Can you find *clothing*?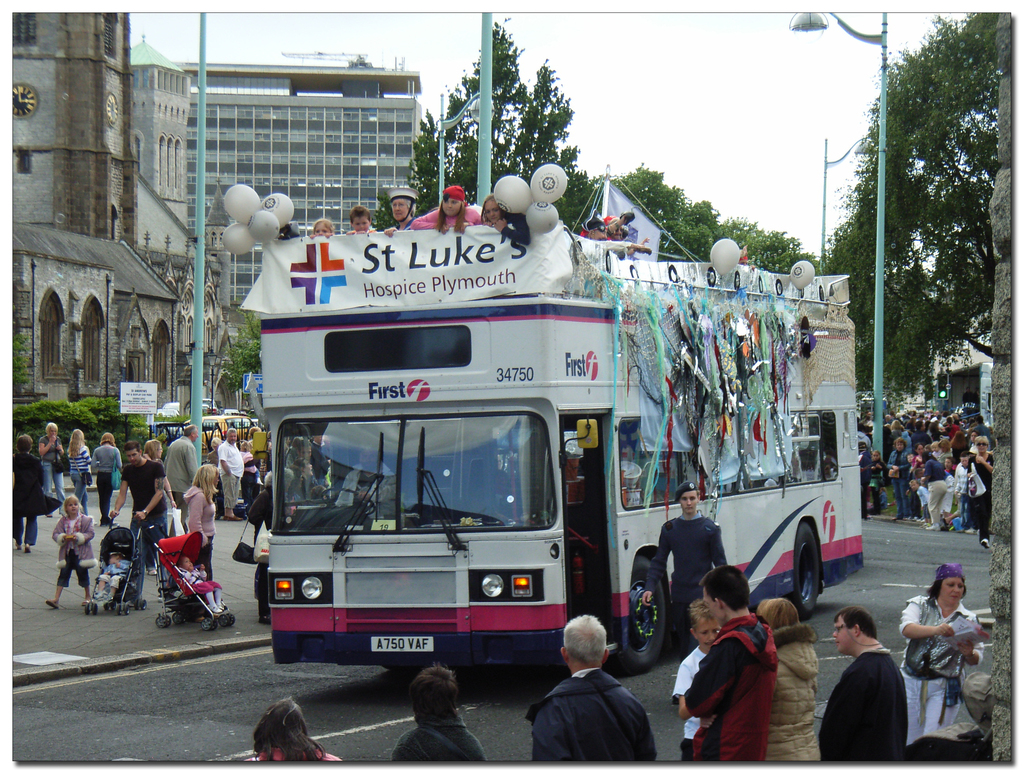
Yes, bounding box: Rect(772, 625, 821, 759).
